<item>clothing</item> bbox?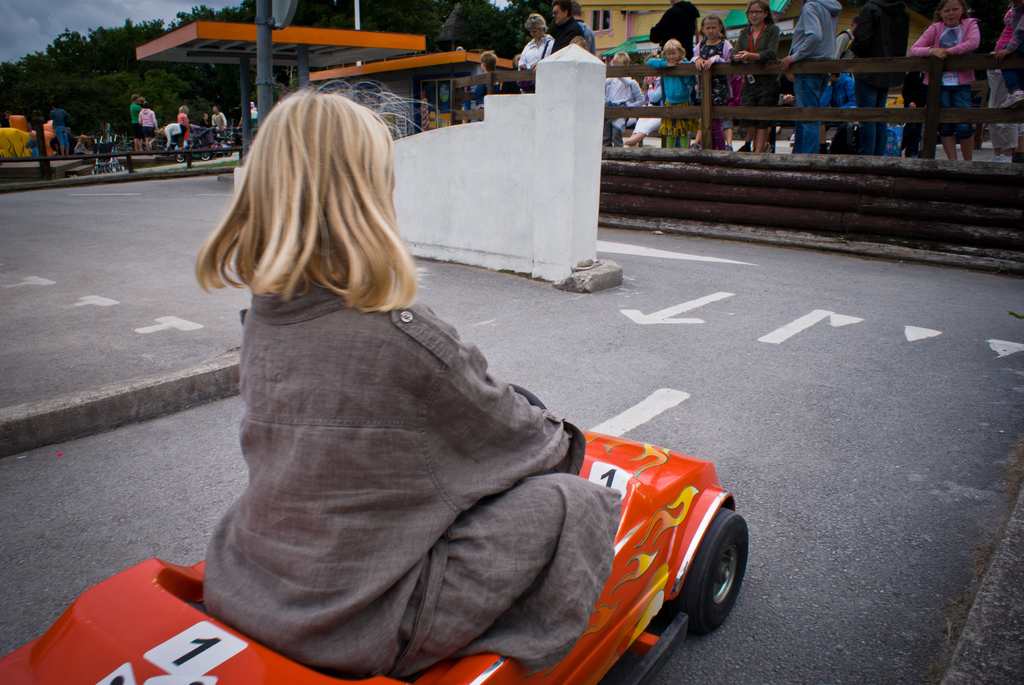
(left=161, top=120, right=178, bottom=146)
